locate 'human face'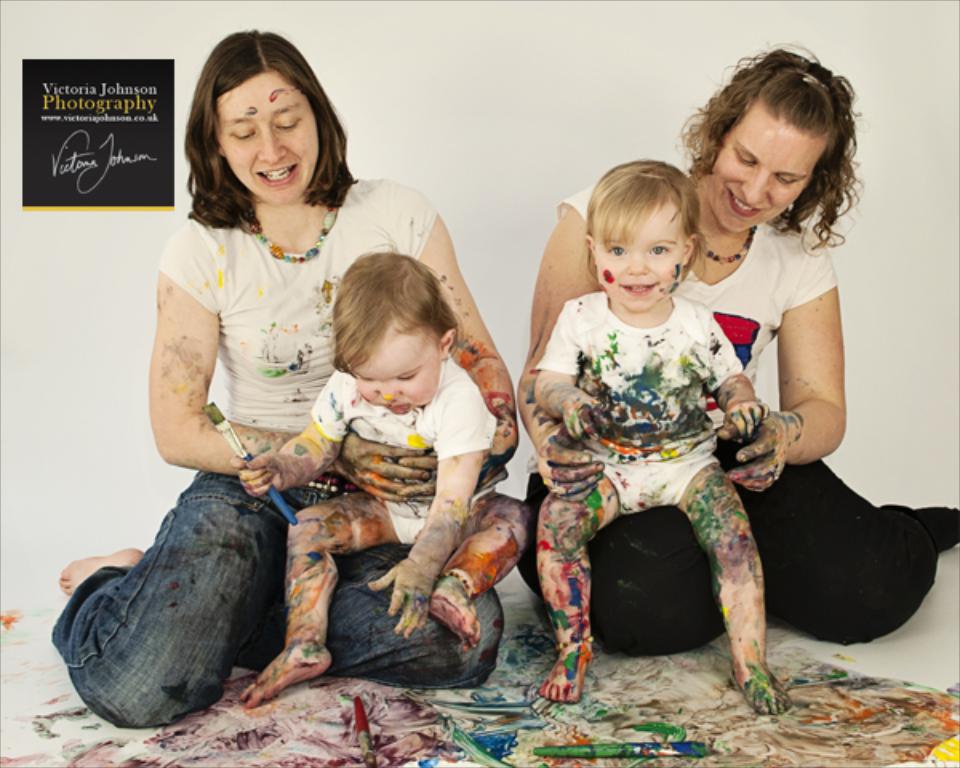
714/94/821/227
